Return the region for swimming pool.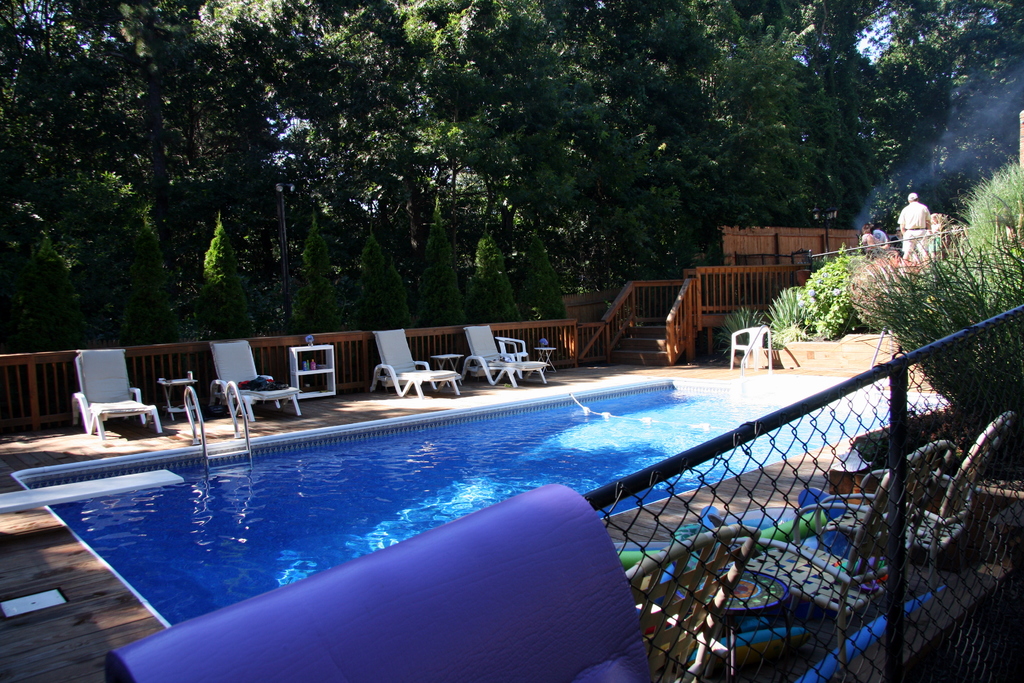
rect(19, 335, 915, 666).
